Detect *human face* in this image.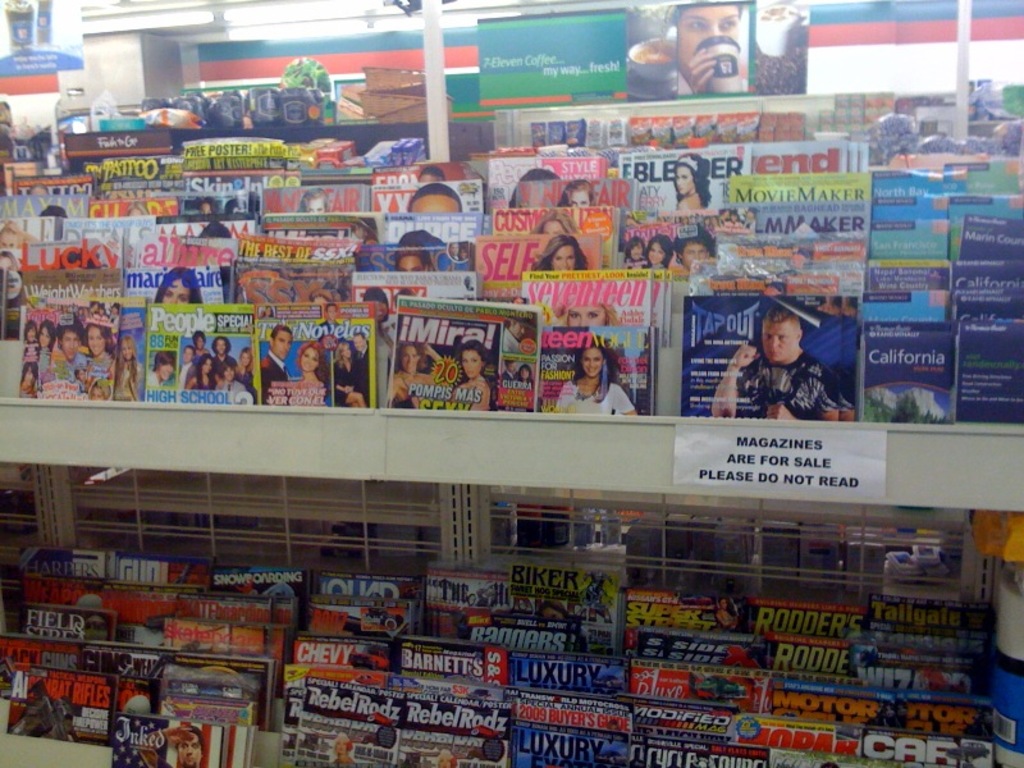
Detection: bbox=(300, 347, 319, 370).
